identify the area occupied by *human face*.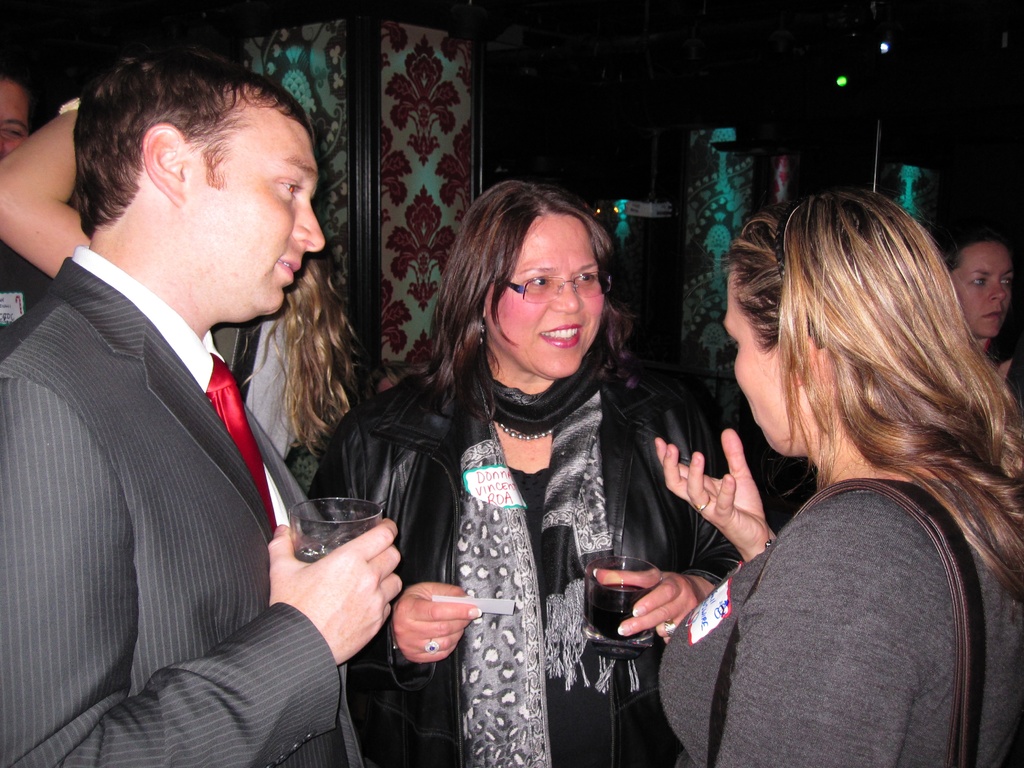
Area: 952, 240, 1014, 338.
